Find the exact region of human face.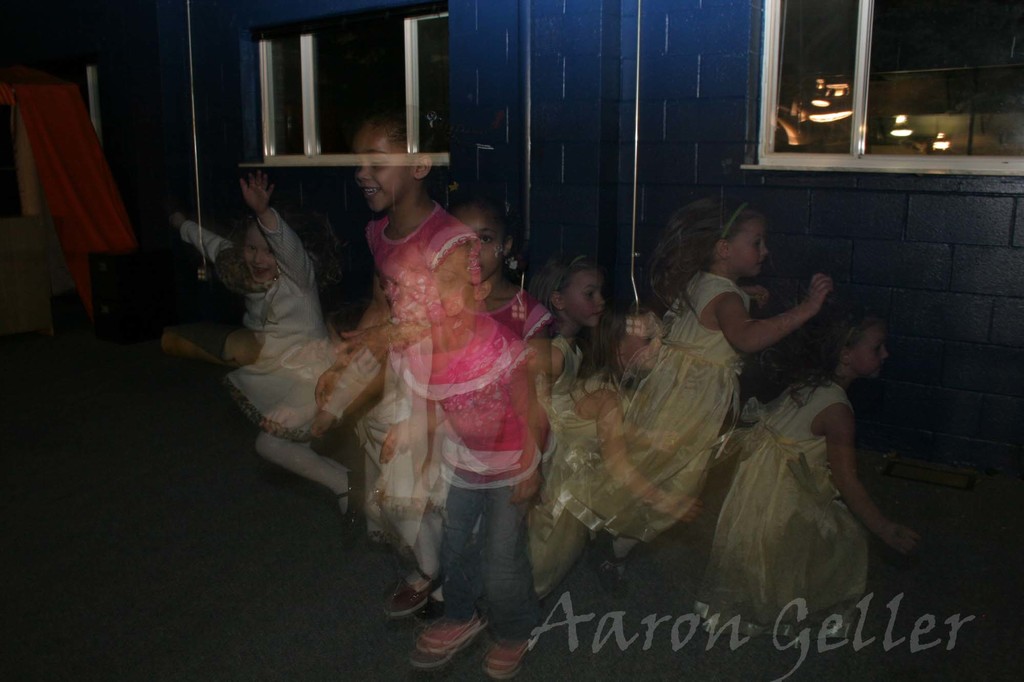
Exact region: [left=356, top=125, right=416, bottom=215].
